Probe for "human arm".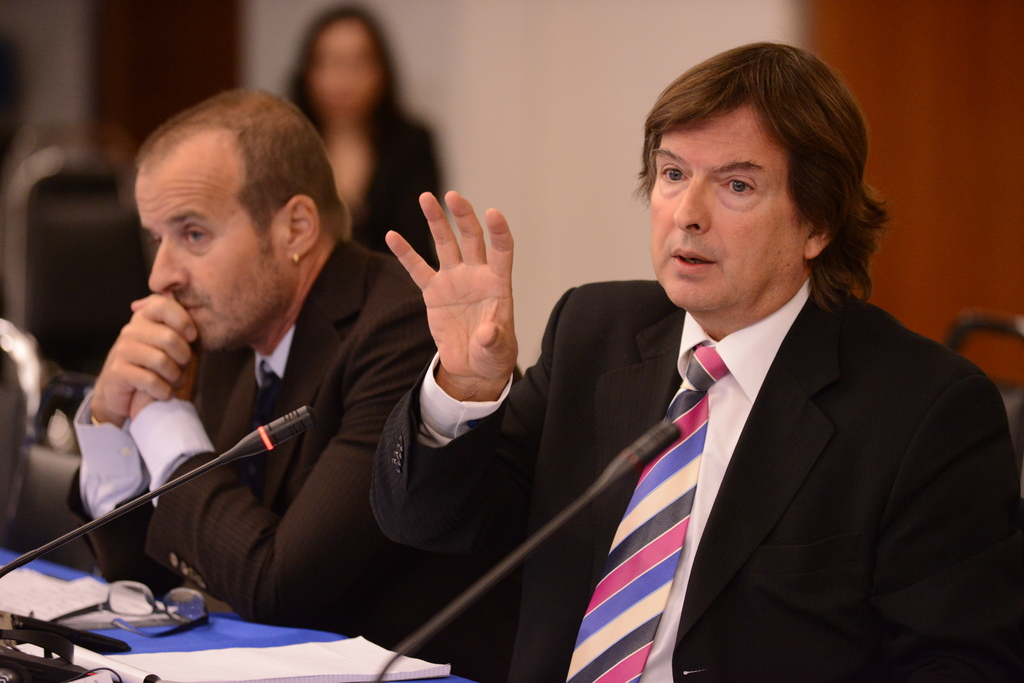
Probe result: region(381, 184, 543, 499).
